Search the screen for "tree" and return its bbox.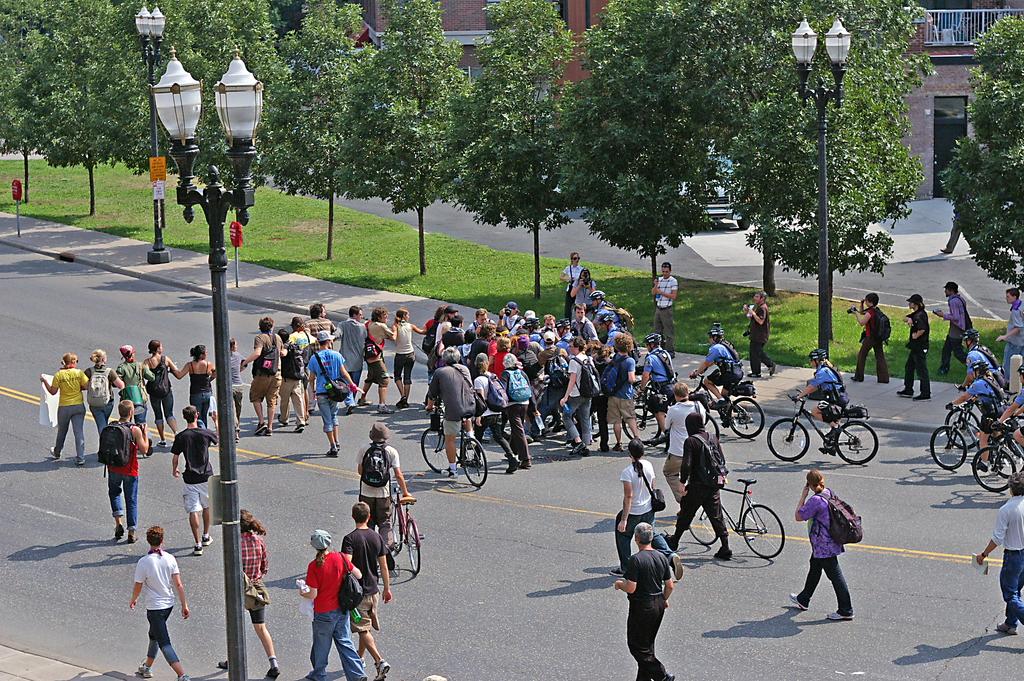
Found: <region>746, 0, 927, 349</region>.
